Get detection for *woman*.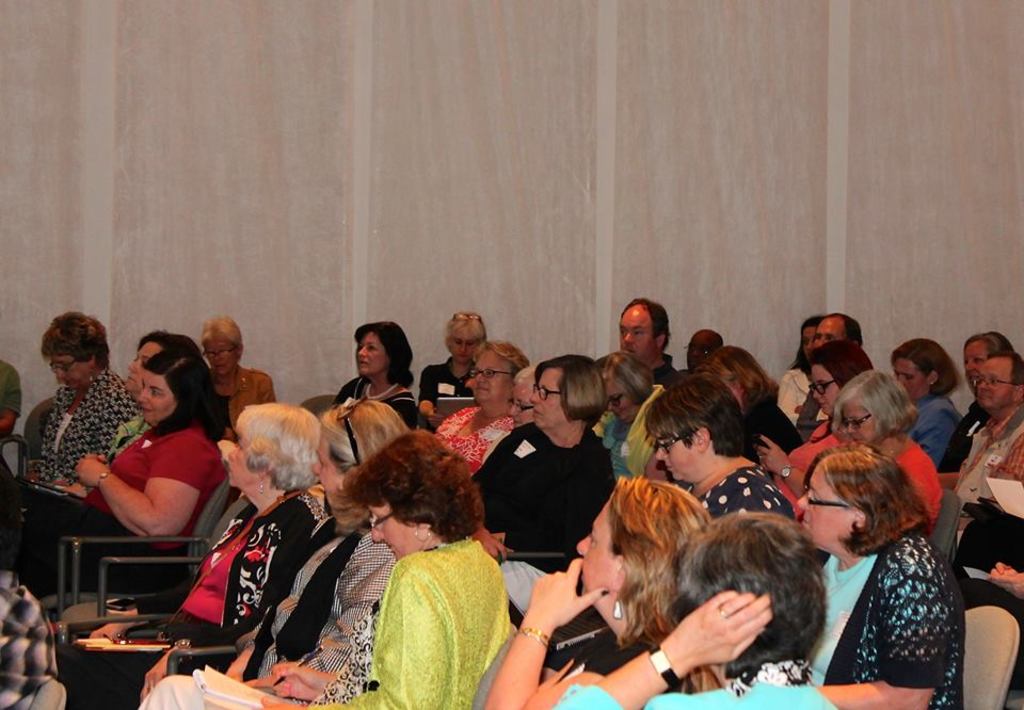
Detection: 60, 328, 198, 542.
